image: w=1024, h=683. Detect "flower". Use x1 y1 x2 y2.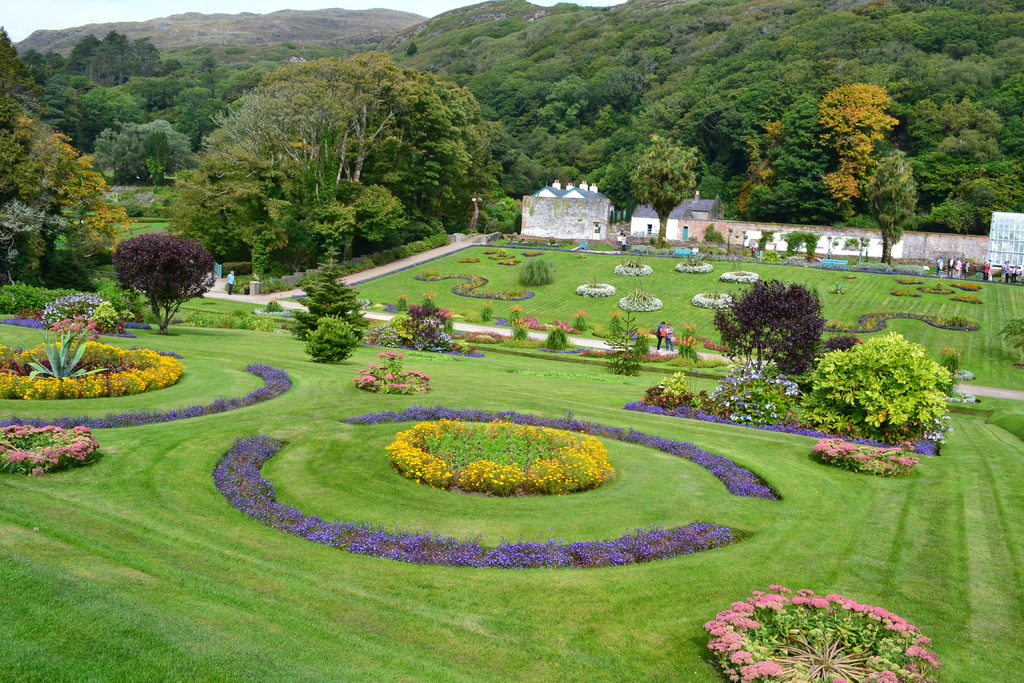
920 636 927 641.
